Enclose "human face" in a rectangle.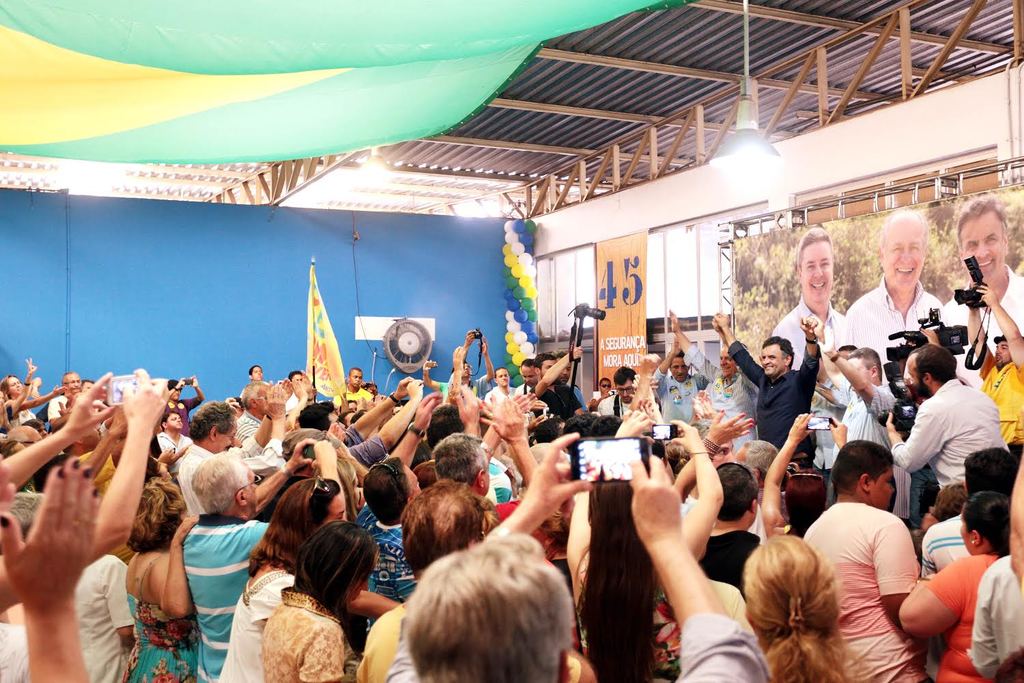
x1=240 y1=471 x2=260 y2=508.
